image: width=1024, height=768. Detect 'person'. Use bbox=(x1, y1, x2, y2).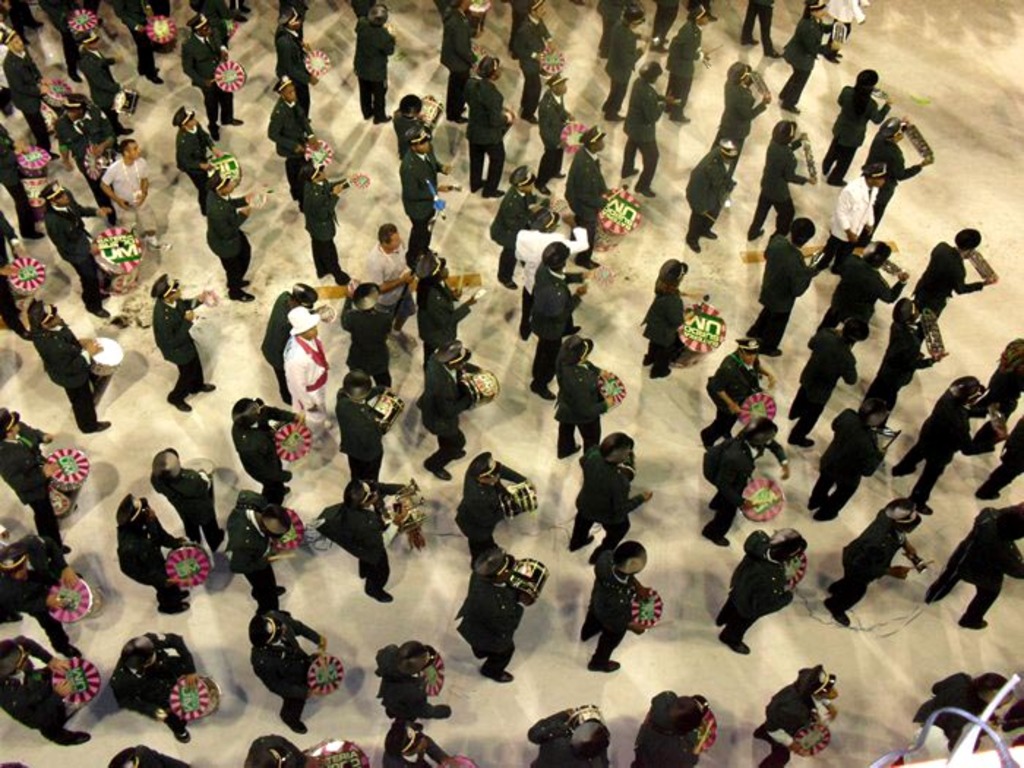
bbox=(361, 214, 414, 322).
